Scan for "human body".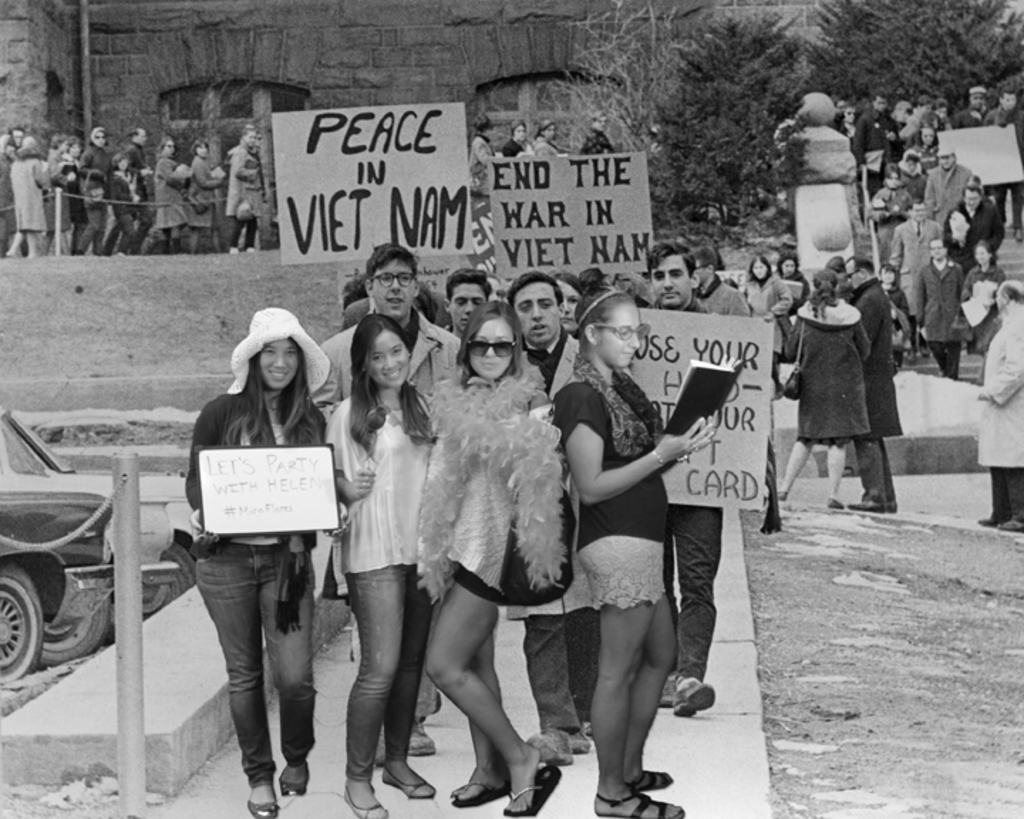
Scan result: {"x1": 777, "y1": 267, "x2": 873, "y2": 518}.
